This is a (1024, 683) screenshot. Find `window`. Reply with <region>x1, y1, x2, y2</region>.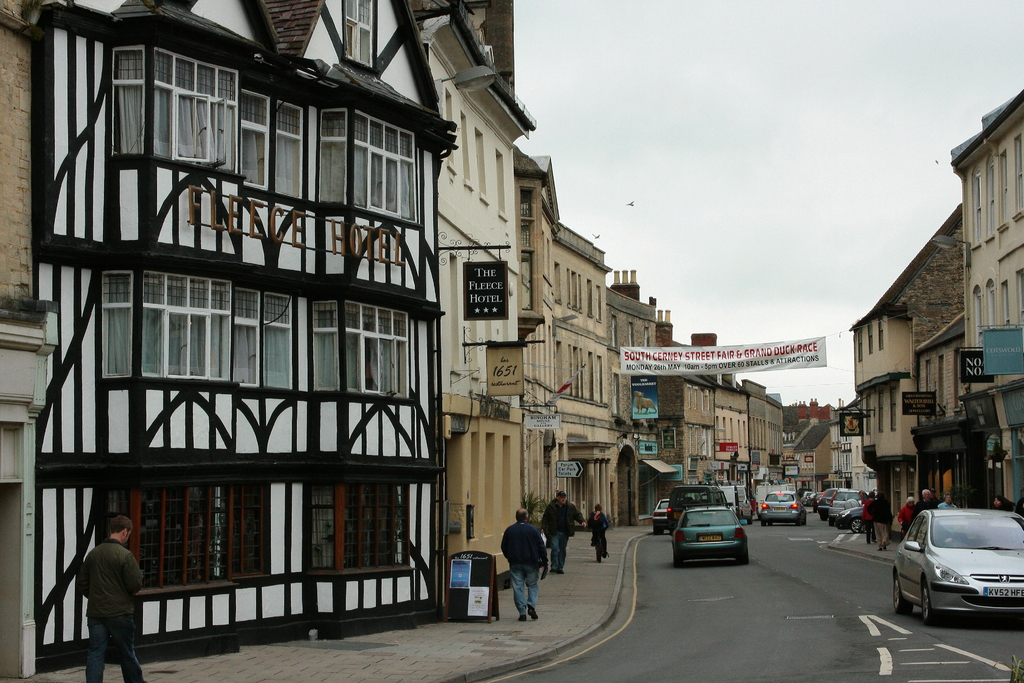
<region>997, 151, 1008, 222</region>.
